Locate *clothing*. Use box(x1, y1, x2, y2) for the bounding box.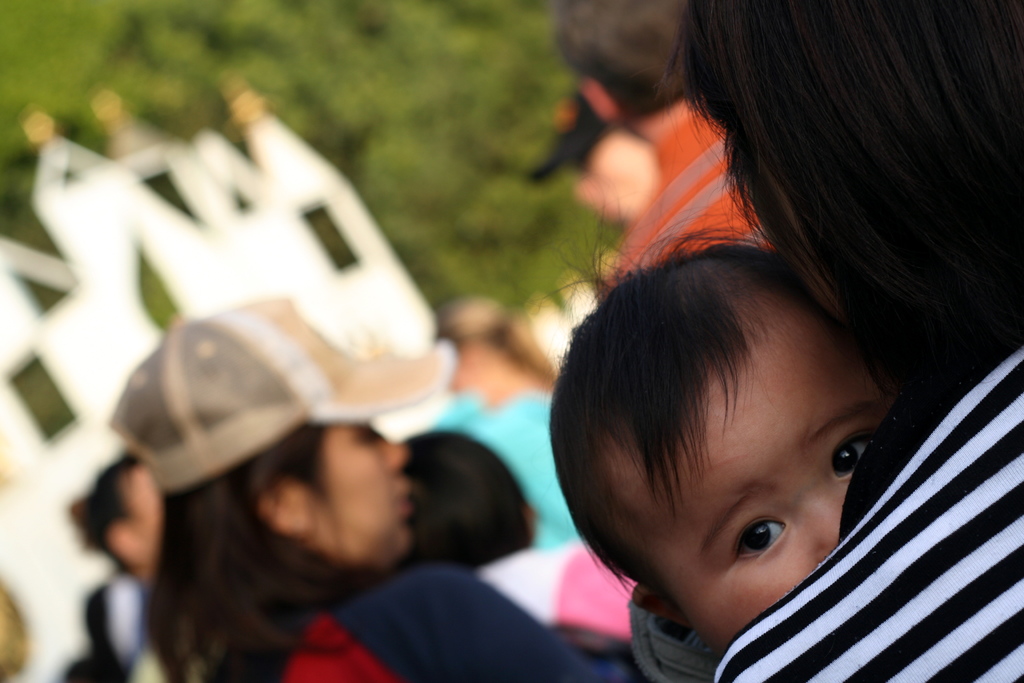
box(266, 567, 589, 682).
